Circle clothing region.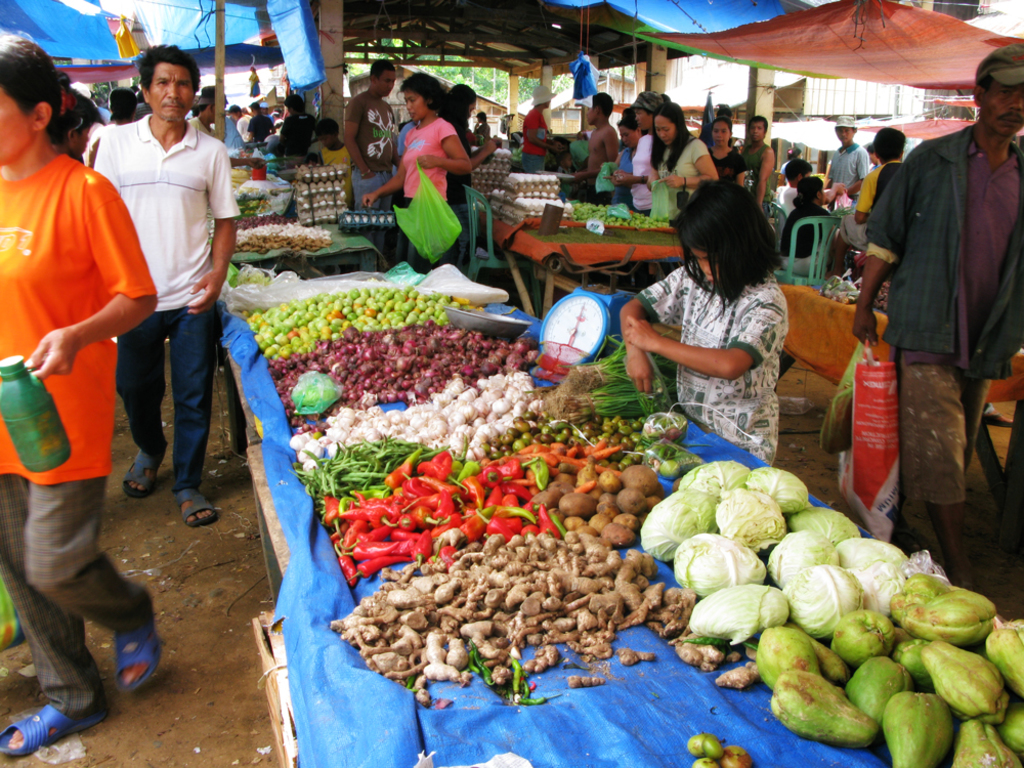
Region: 103,119,228,486.
